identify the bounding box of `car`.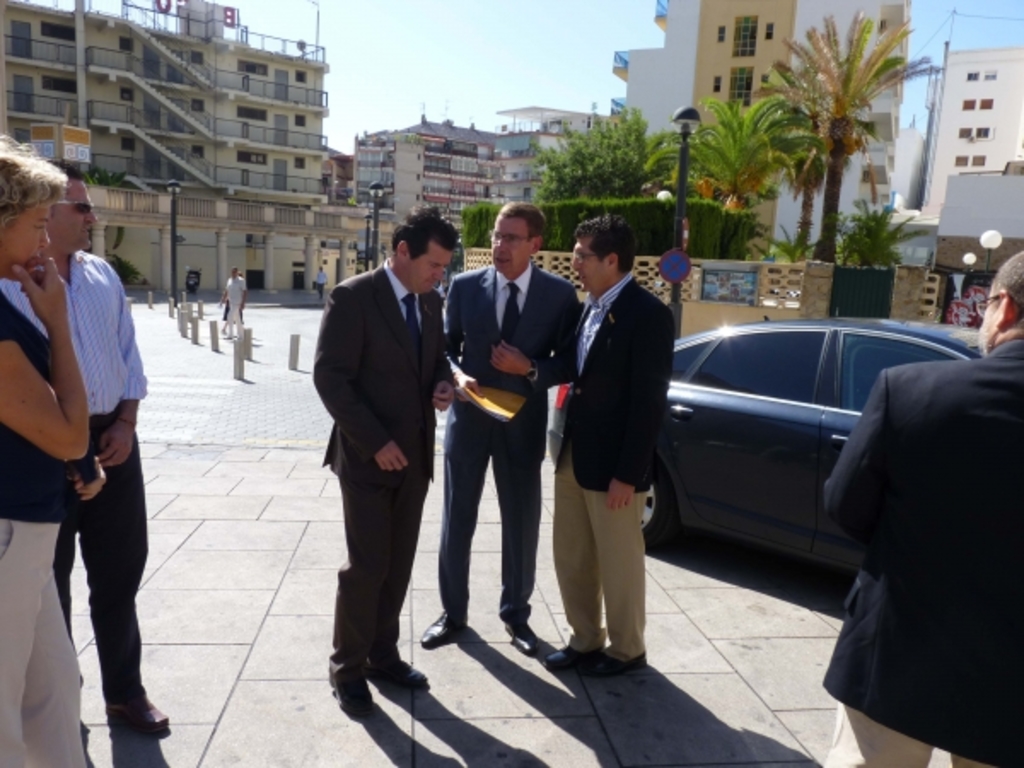
<box>546,316,983,543</box>.
